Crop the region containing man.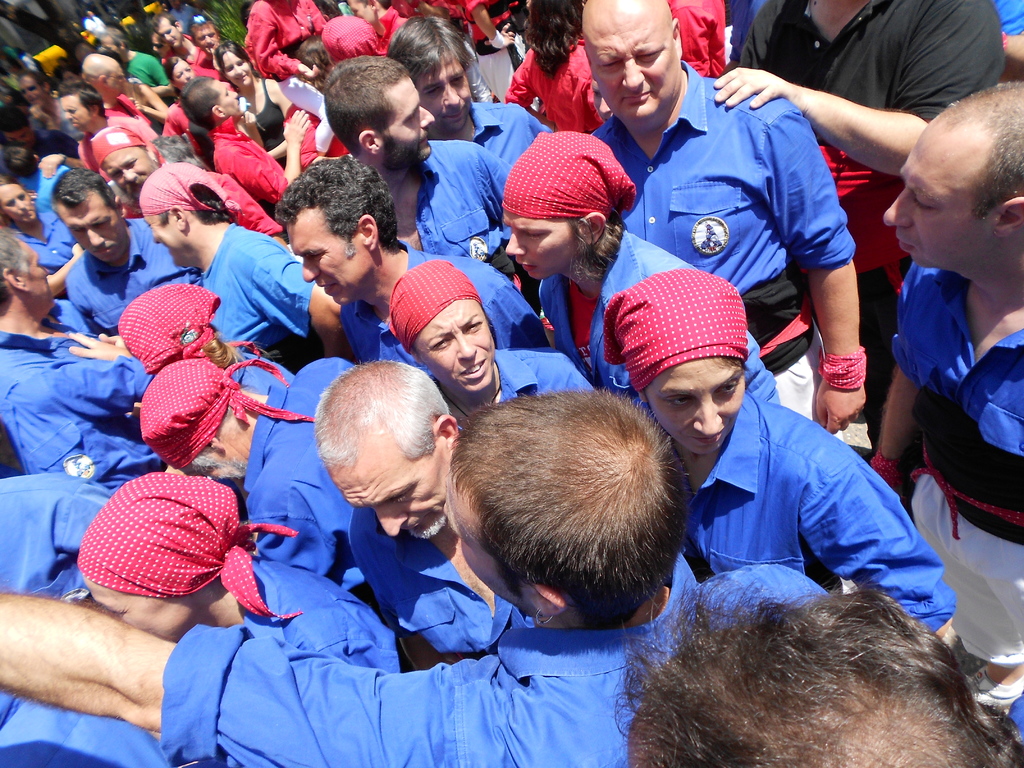
Crop region: detection(179, 72, 317, 223).
